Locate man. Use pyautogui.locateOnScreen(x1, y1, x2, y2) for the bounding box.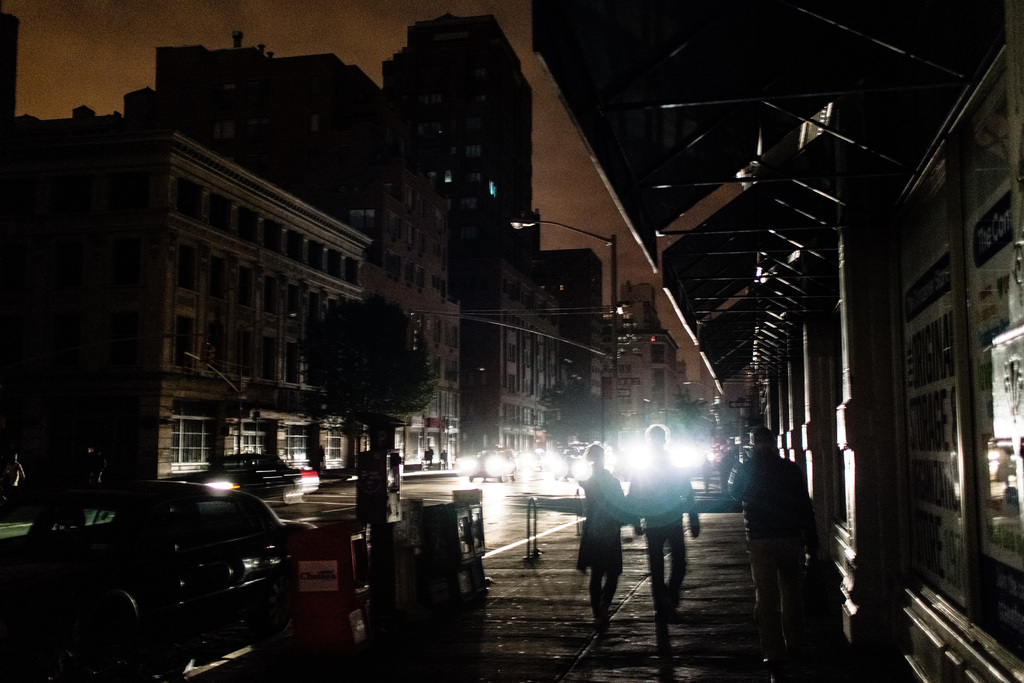
pyautogui.locateOnScreen(627, 423, 697, 612).
